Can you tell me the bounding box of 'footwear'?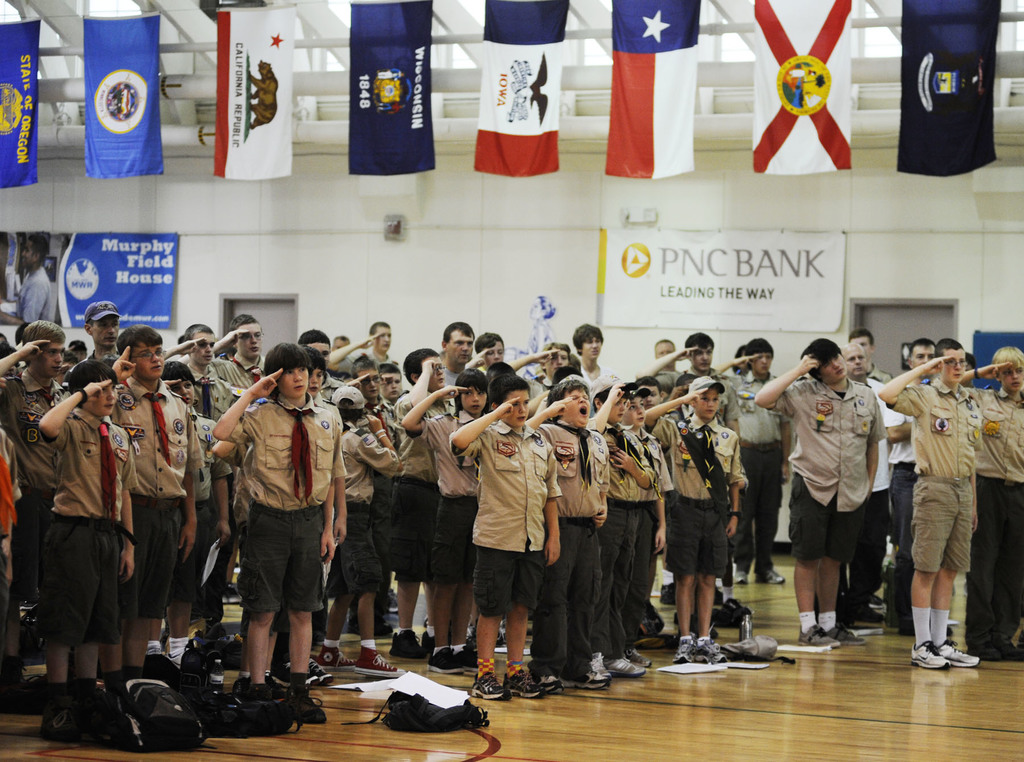
x1=420 y1=630 x2=435 y2=648.
